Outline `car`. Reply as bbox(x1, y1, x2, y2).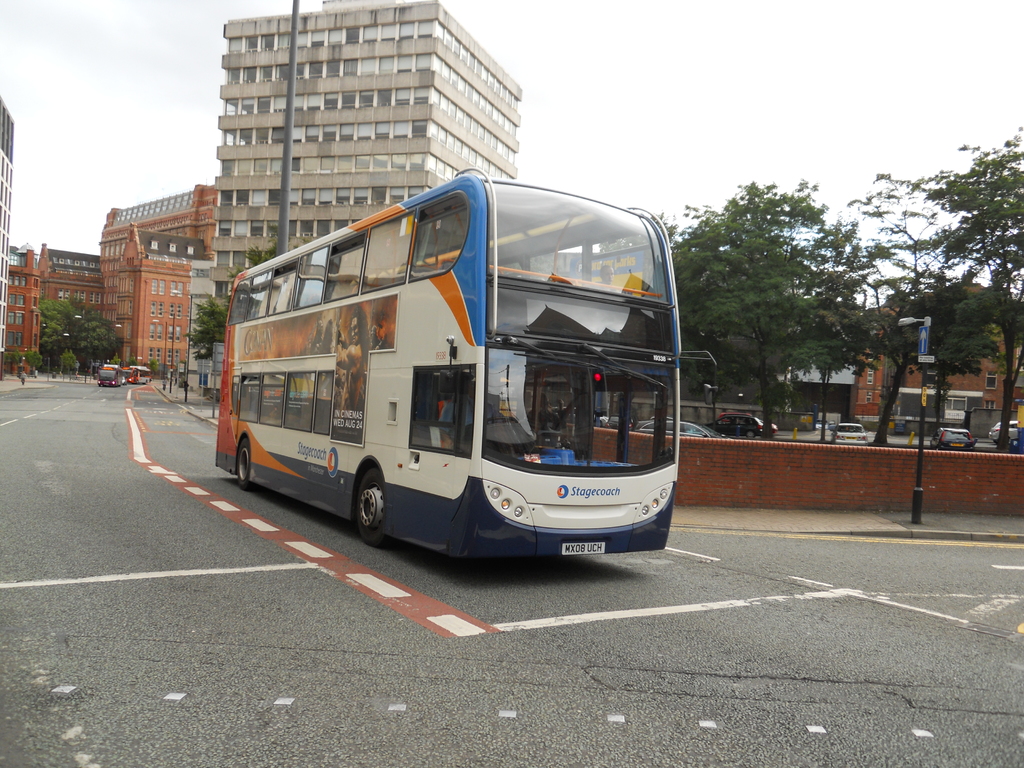
bbox(933, 429, 972, 449).
